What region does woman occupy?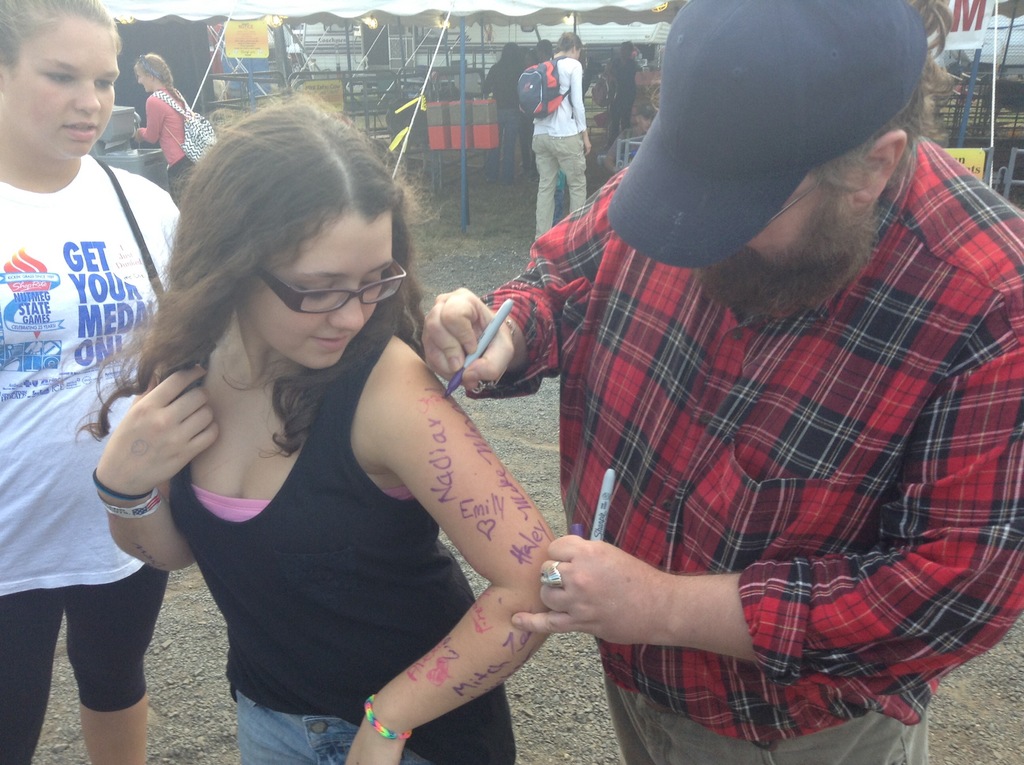
bbox(524, 28, 590, 254).
